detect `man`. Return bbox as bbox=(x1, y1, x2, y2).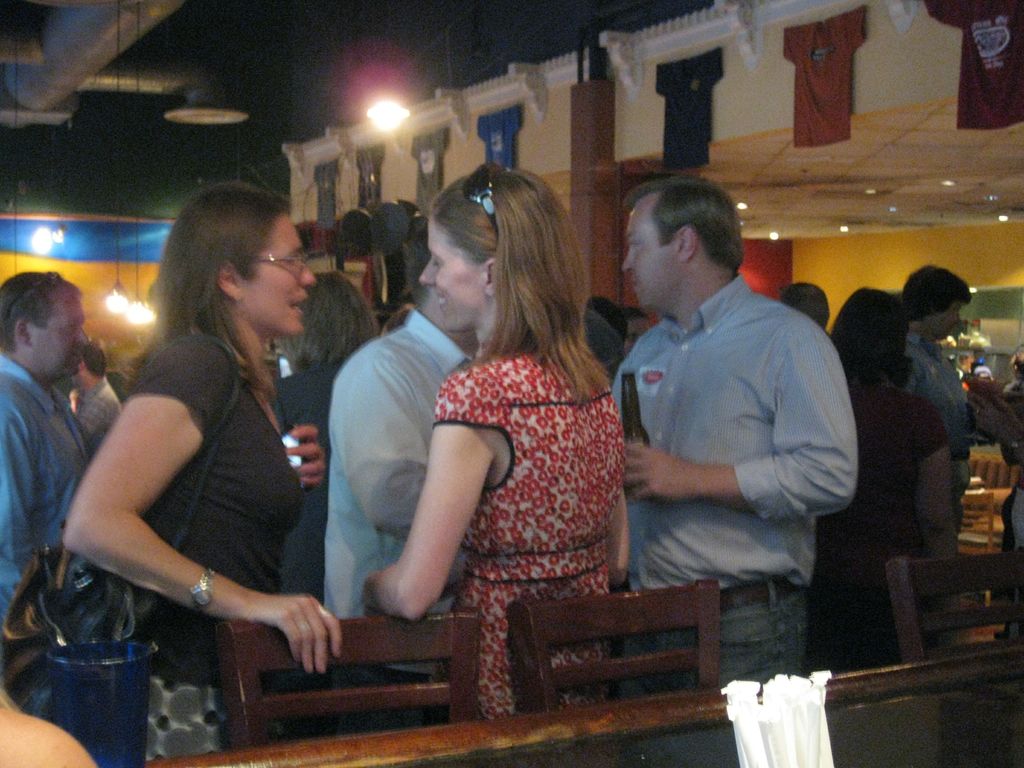
bbox=(589, 155, 861, 642).
